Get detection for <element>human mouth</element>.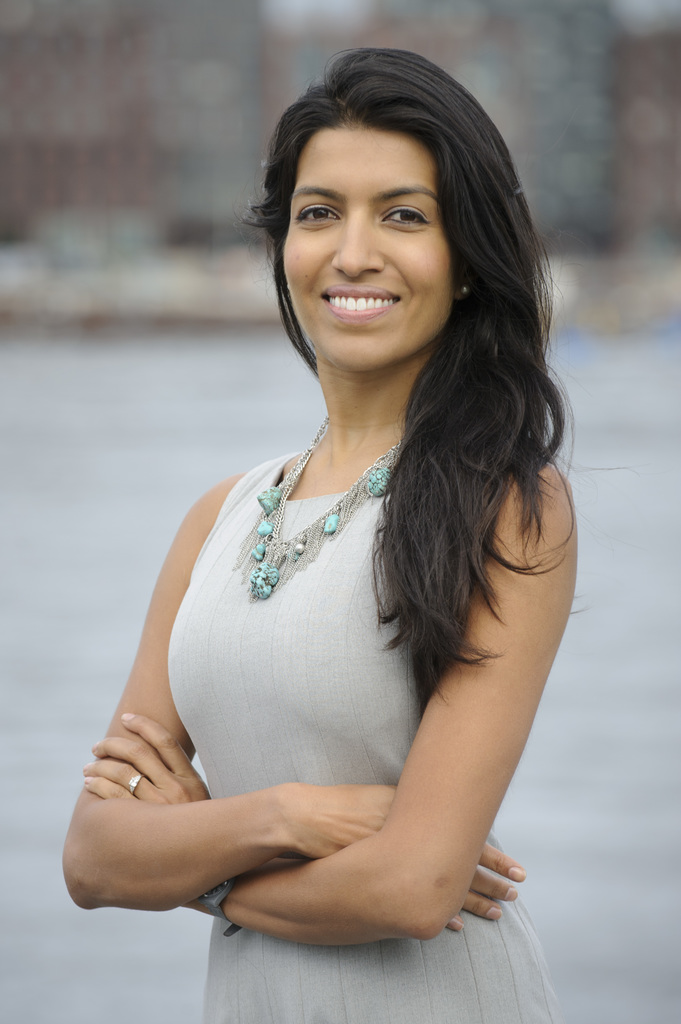
Detection: 317, 285, 398, 319.
